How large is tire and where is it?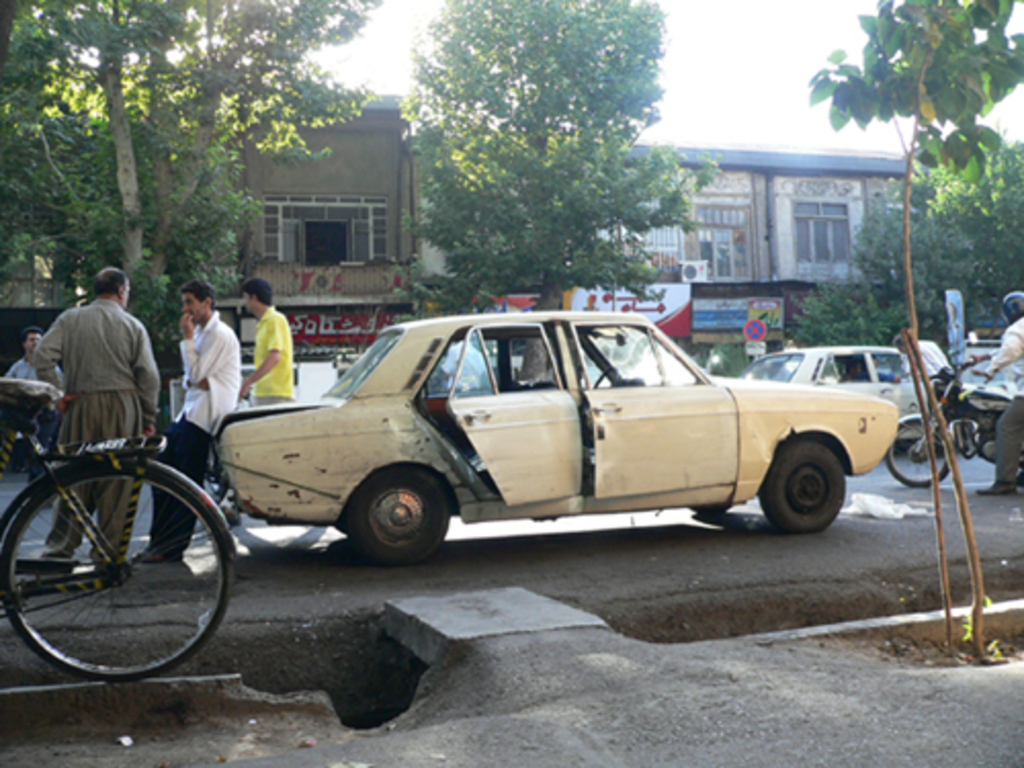
Bounding box: rect(10, 438, 213, 682).
